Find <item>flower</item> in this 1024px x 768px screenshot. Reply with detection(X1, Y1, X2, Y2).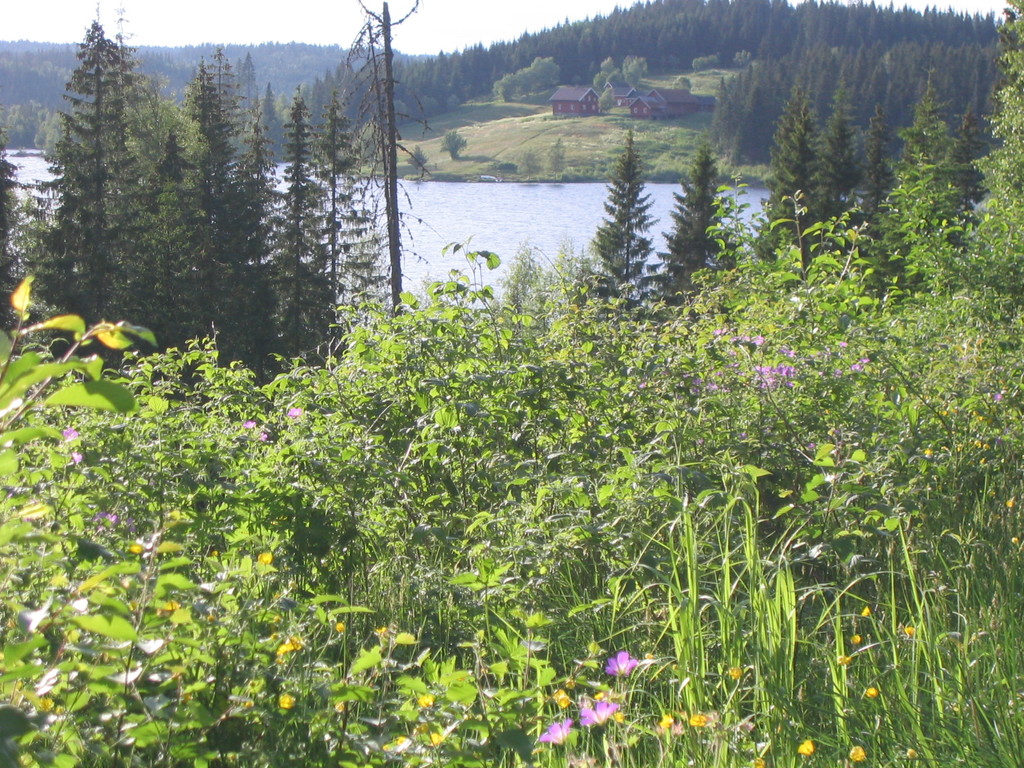
detection(577, 699, 624, 729).
